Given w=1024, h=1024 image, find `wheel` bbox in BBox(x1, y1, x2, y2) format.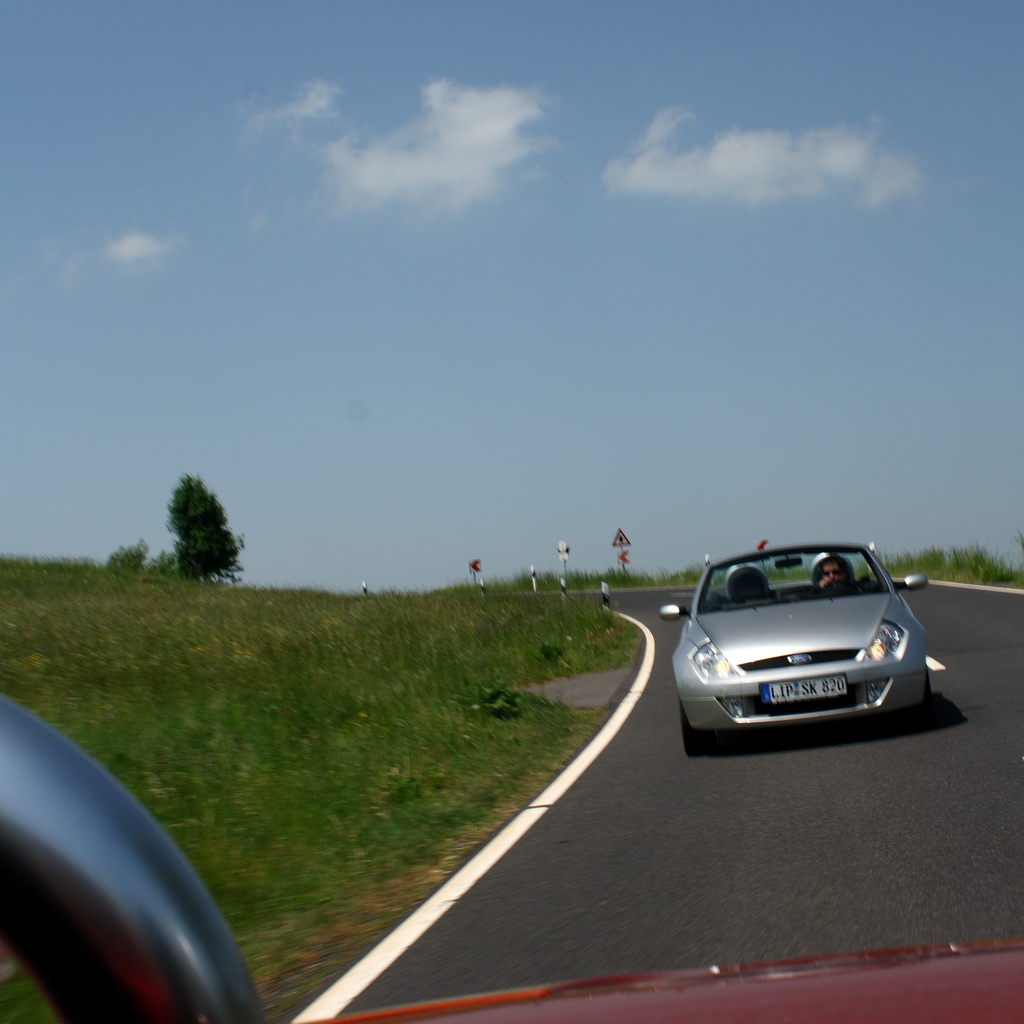
BBox(913, 671, 932, 712).
